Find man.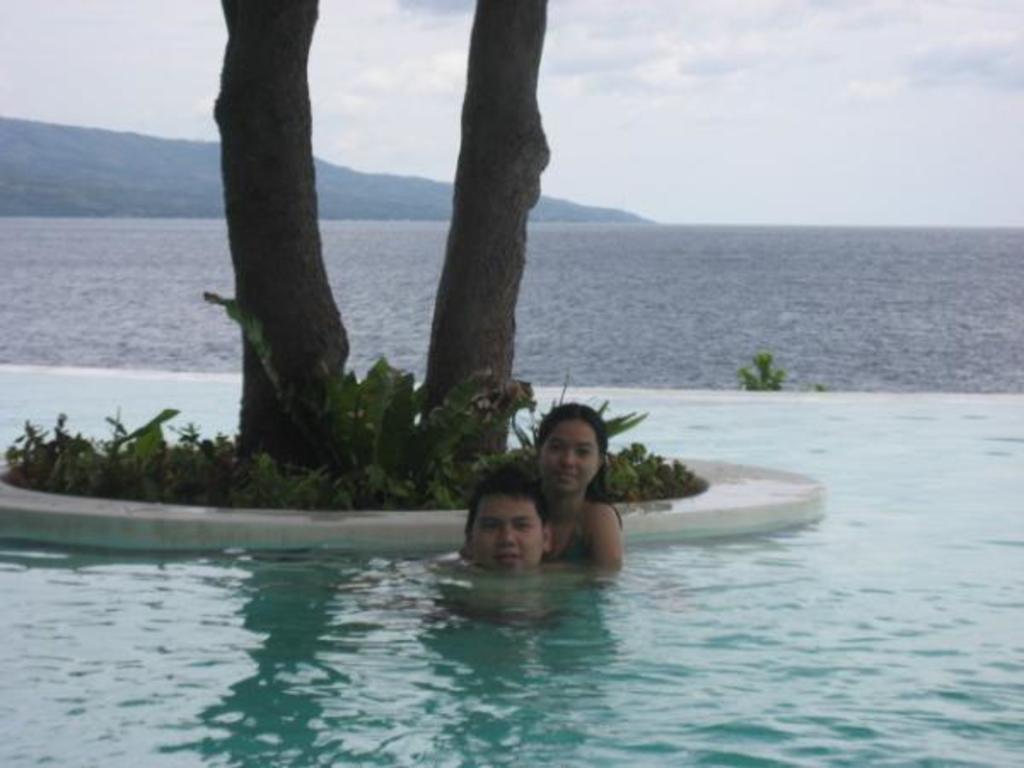
404, 463, 582, 631.
